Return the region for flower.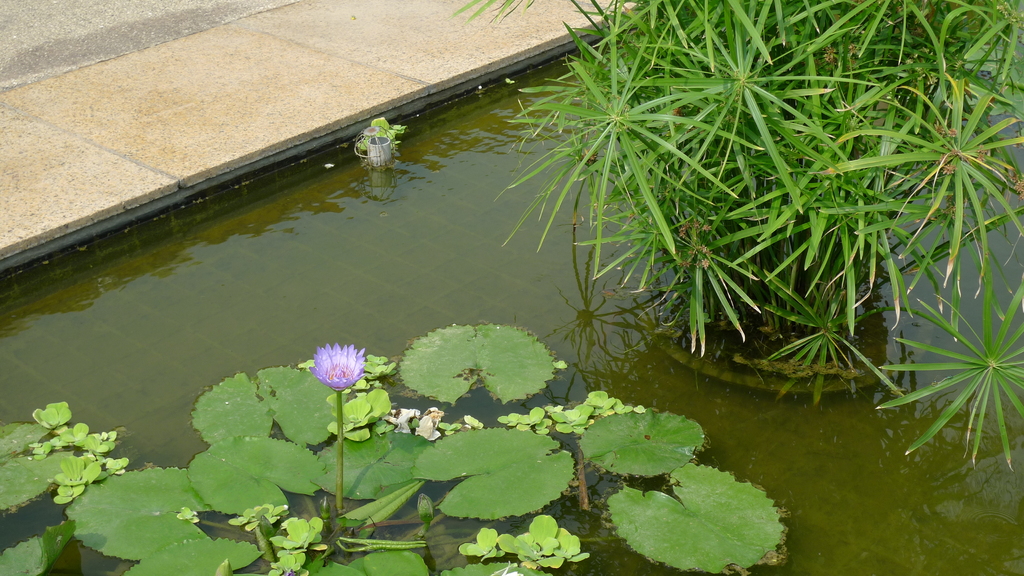
300, 338, 367, 404.
